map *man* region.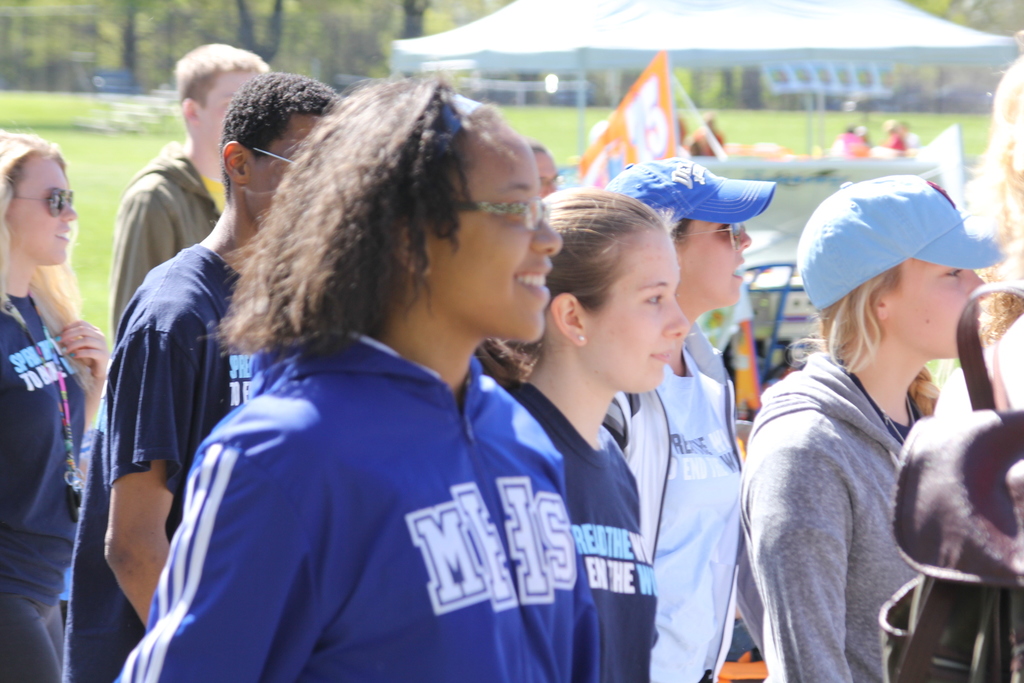
Mapped to 115,31,269,337.
